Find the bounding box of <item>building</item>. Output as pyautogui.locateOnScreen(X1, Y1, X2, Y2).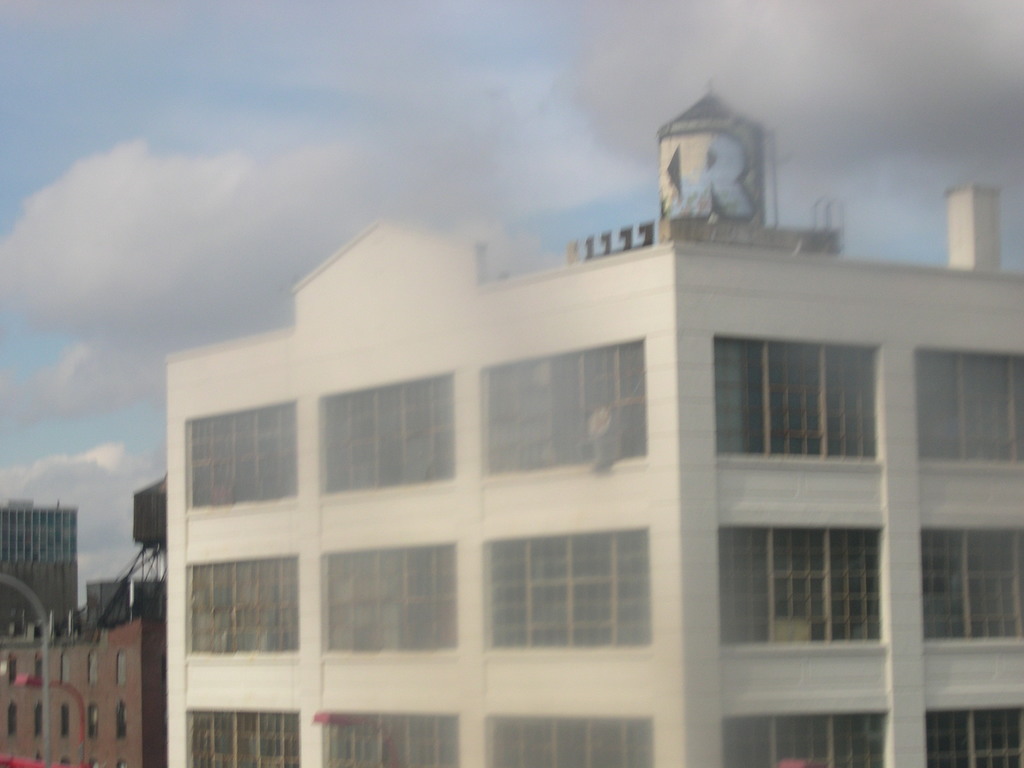
pyautogui.locateOnScreen(0, 617, 170, 767).
